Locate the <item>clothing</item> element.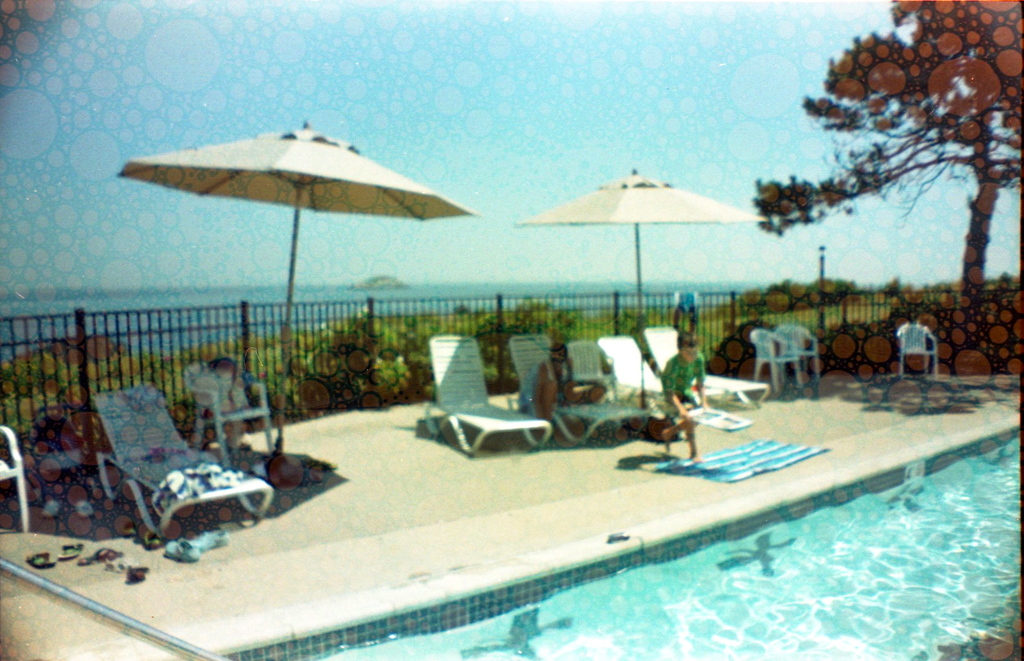
Element bbox: Rect(662, 350, 709, 423).
